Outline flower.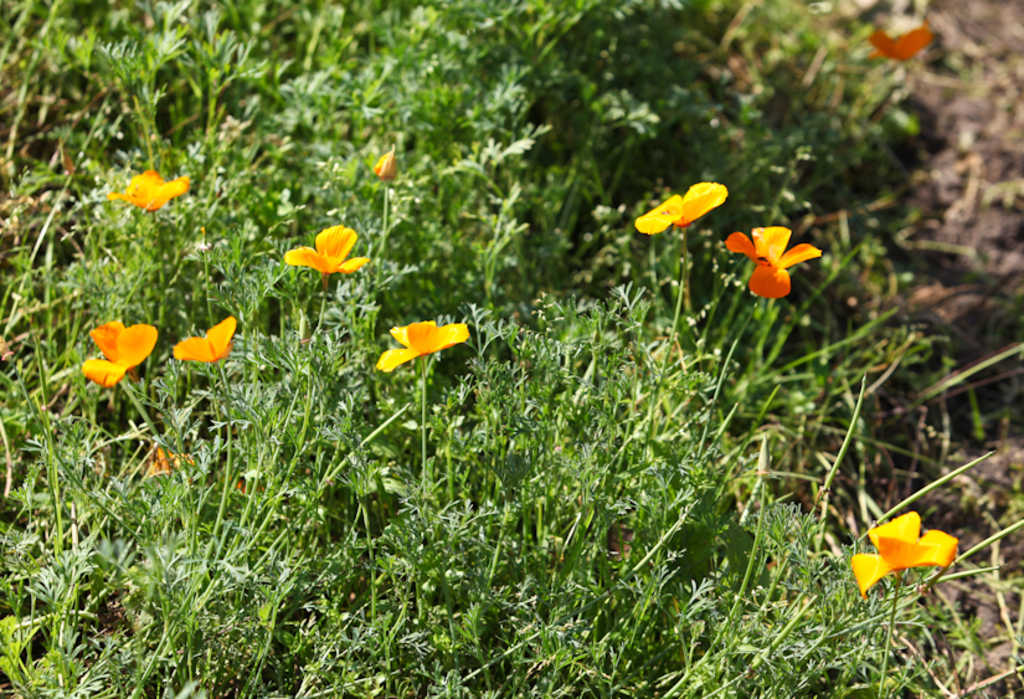
Outline: detection(79, 323, 156, 395).
